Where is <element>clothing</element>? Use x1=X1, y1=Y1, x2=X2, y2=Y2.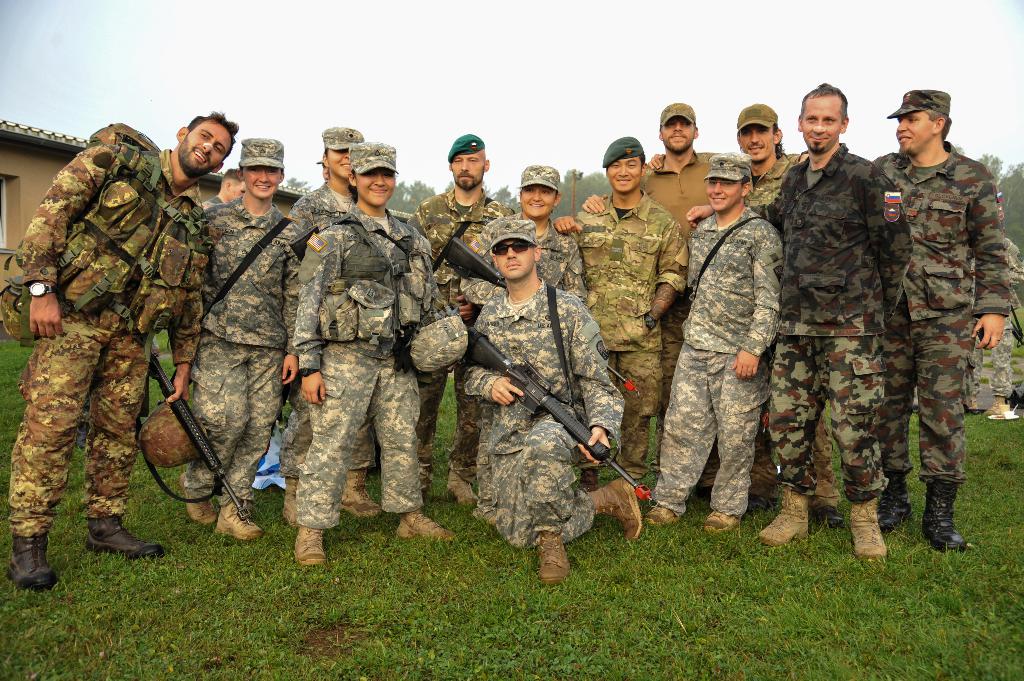
x1=1, y1=108, x2=209, y2=568.
